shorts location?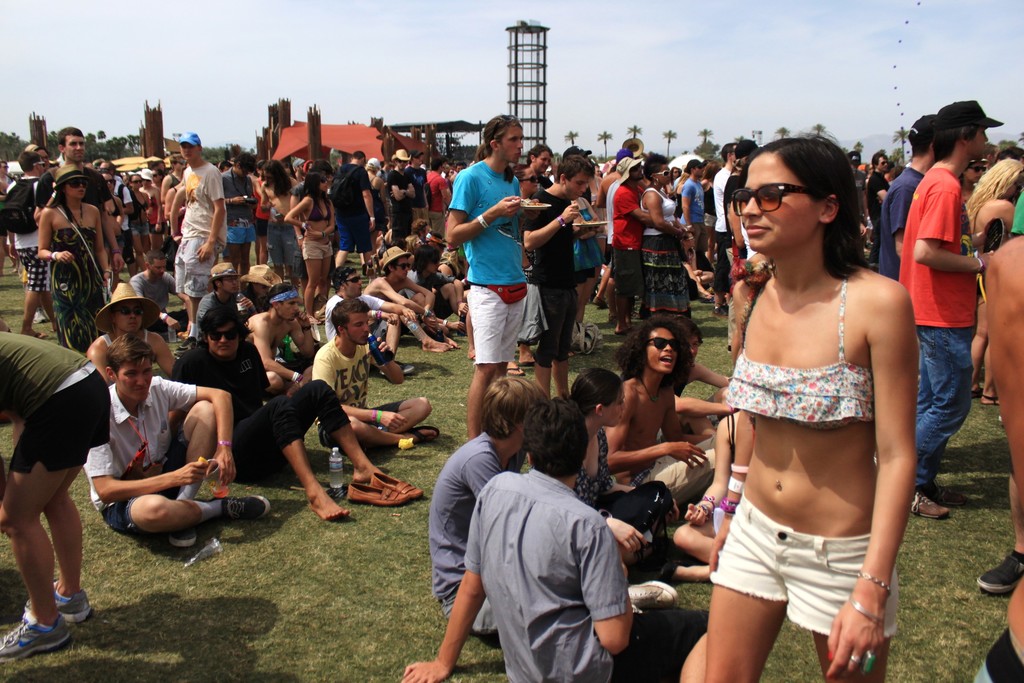
(left=13, top=247, right=54, bottom=290)
